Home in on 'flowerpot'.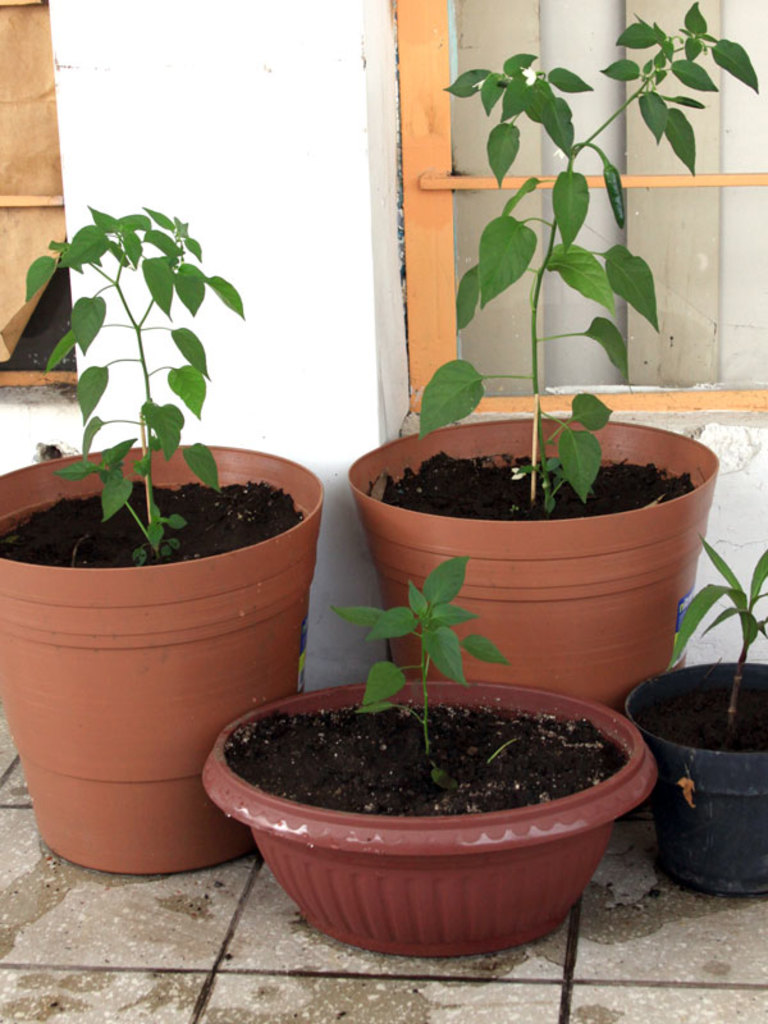
Homed in at 325,396,723,701.
